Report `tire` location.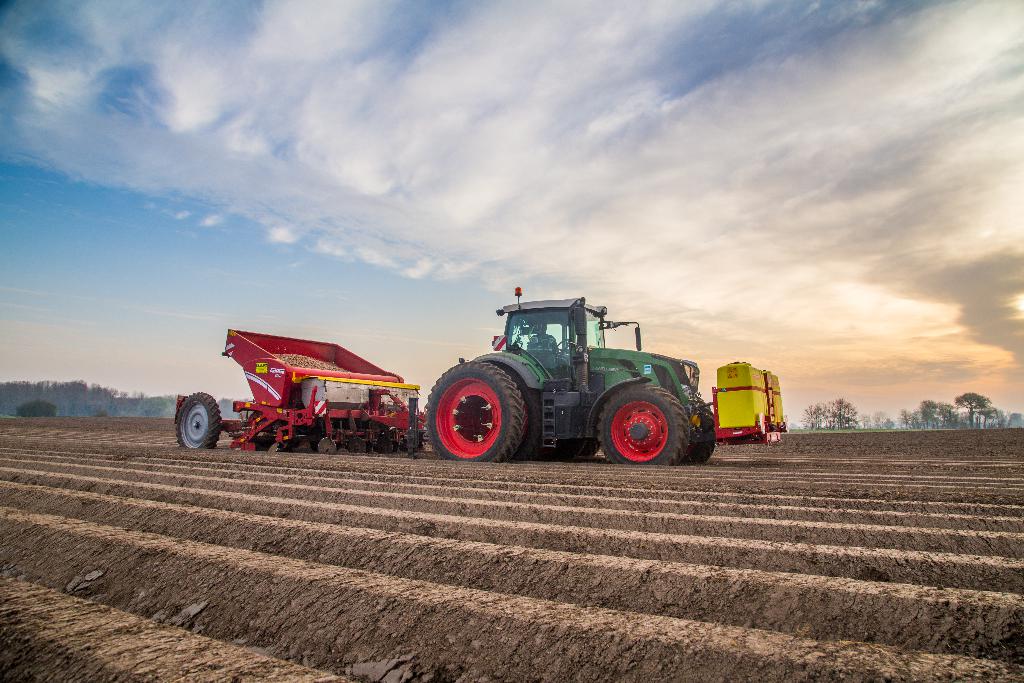
Report: x1=175, y1=391, x2=221, y2=449.
